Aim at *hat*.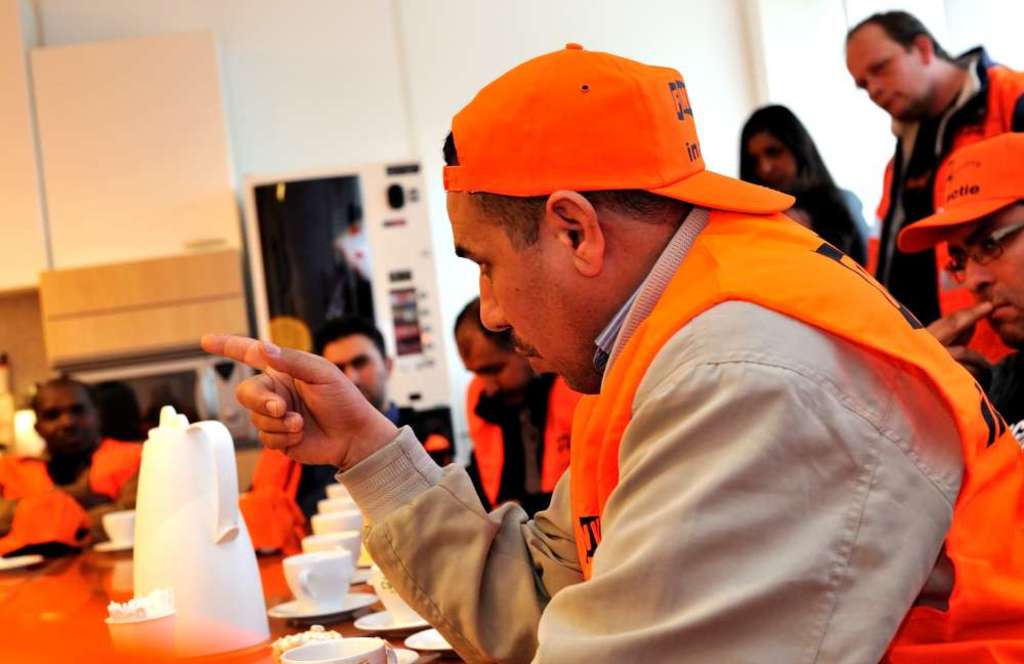
Aimed at bbox=[442, 40, 796, 213].
